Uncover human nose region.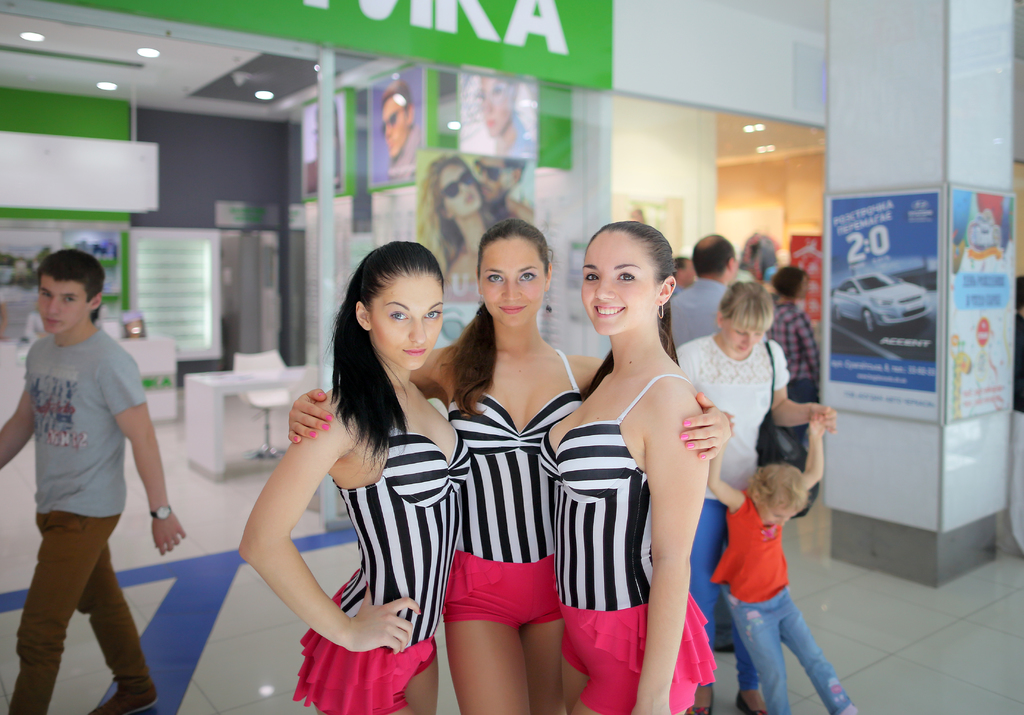
Uncovered: (45,293,58,316).
